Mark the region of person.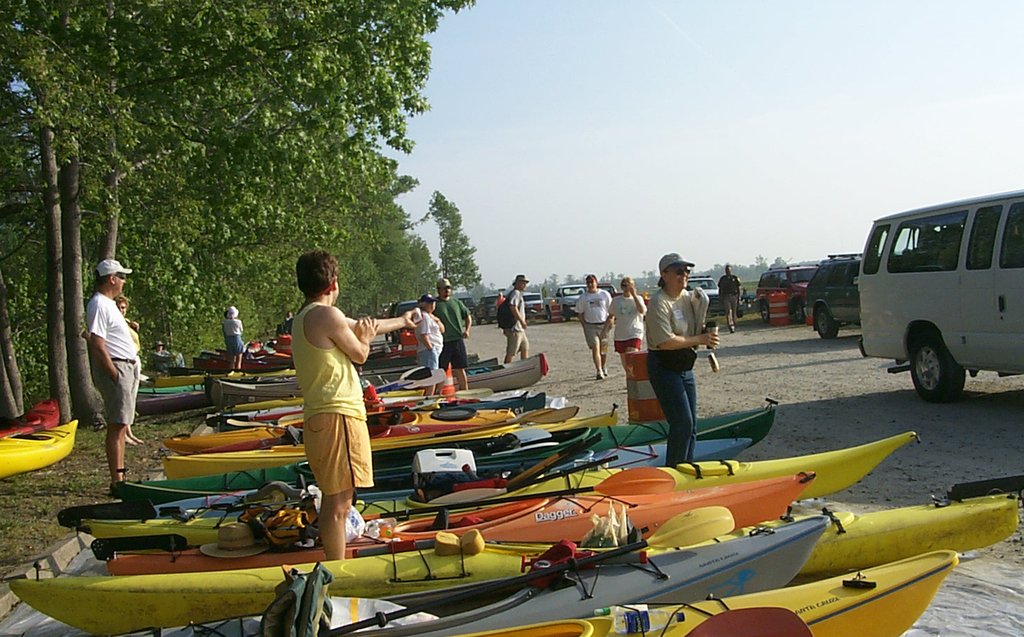
Region: <box>290,253,418,561</box>.
